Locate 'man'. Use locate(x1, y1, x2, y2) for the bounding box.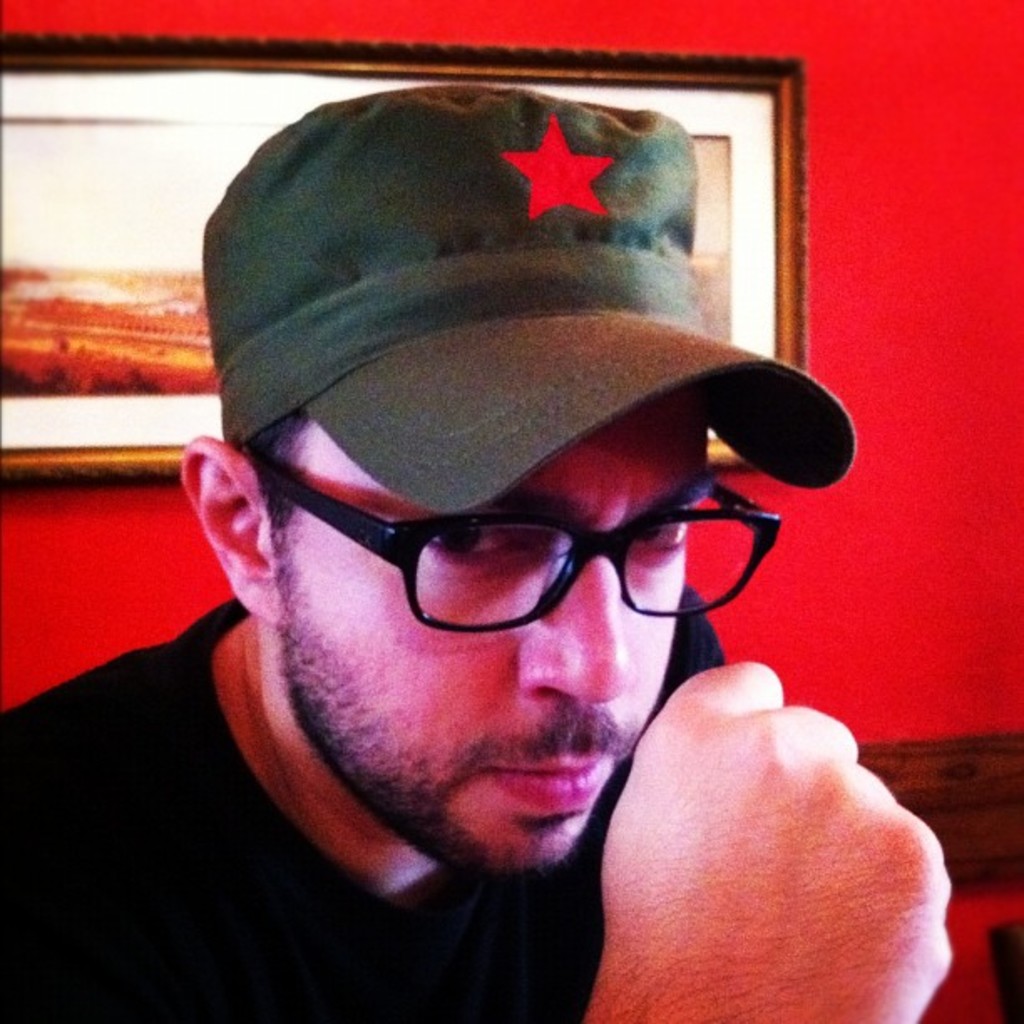
locate(0, 69, 962, 1022).
